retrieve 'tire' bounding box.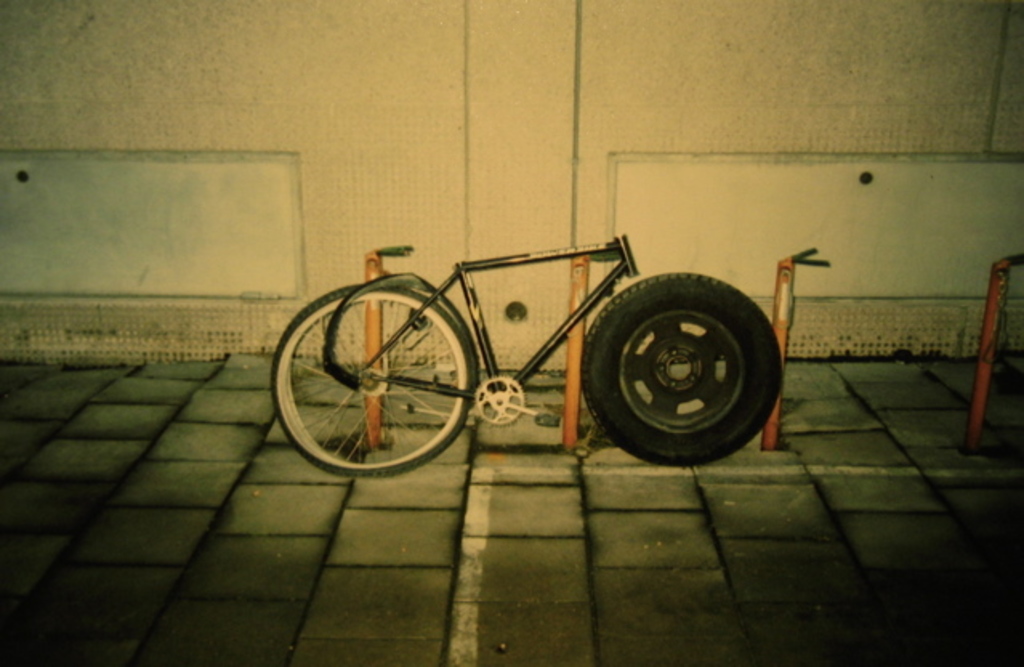
Bounding box: [x1=575, y1=266, x2=785, y2=463].
